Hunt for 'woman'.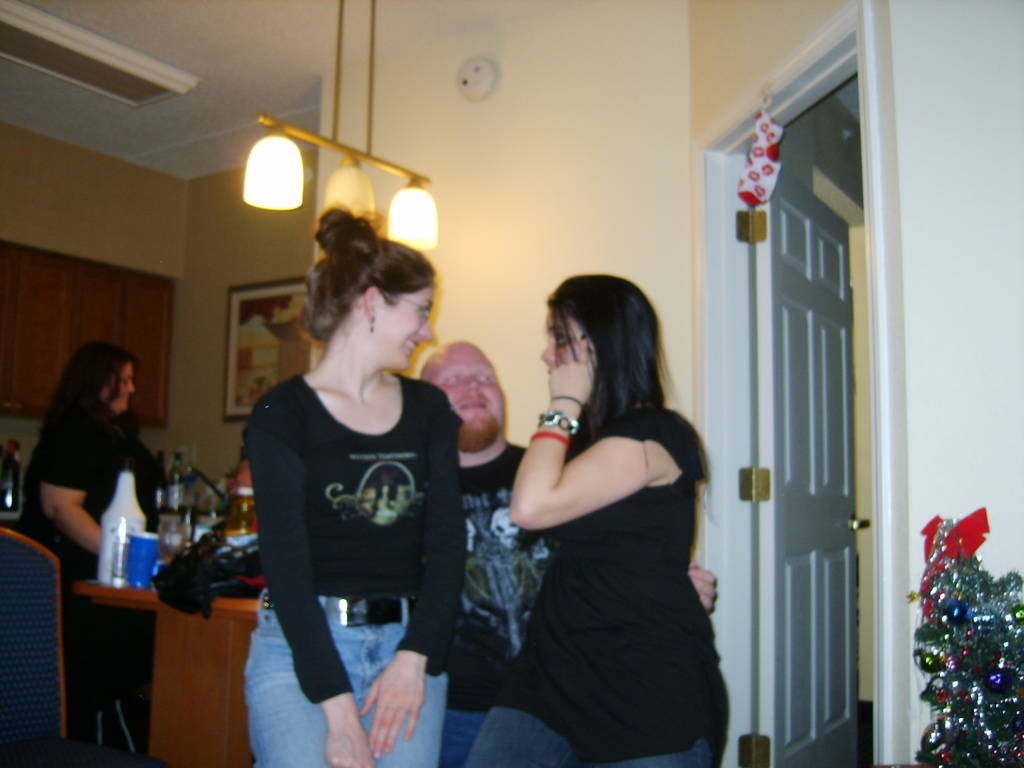
Hunted down at [458,275,739,767].
